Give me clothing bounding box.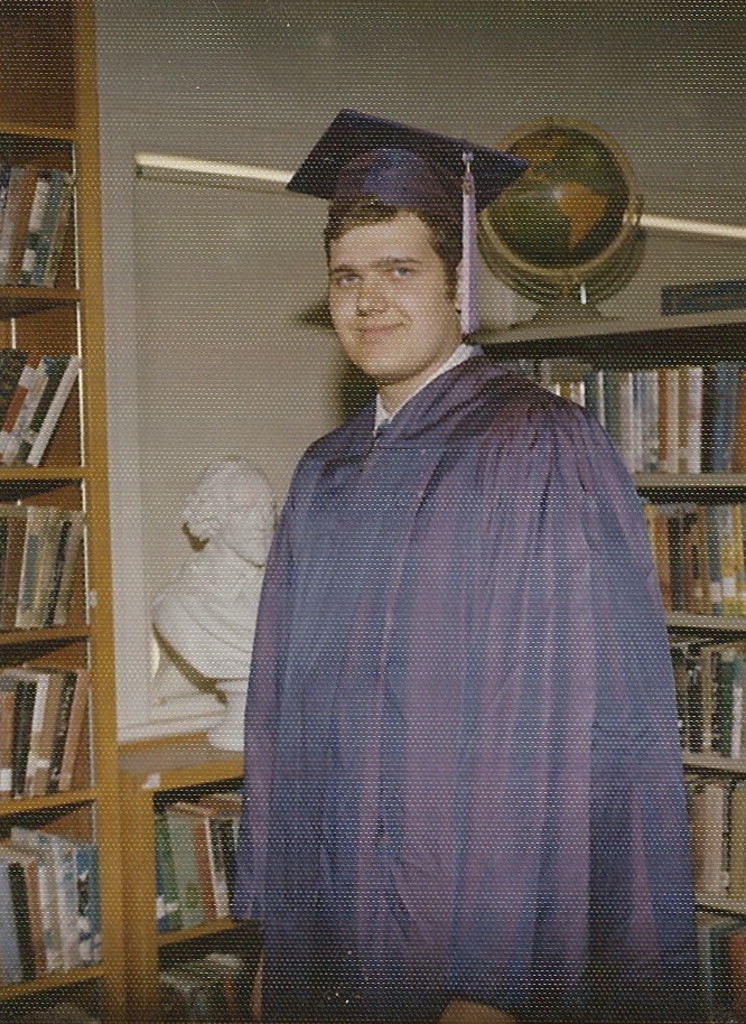
[x1=217, y1=342, x2=719, y2=1023].
